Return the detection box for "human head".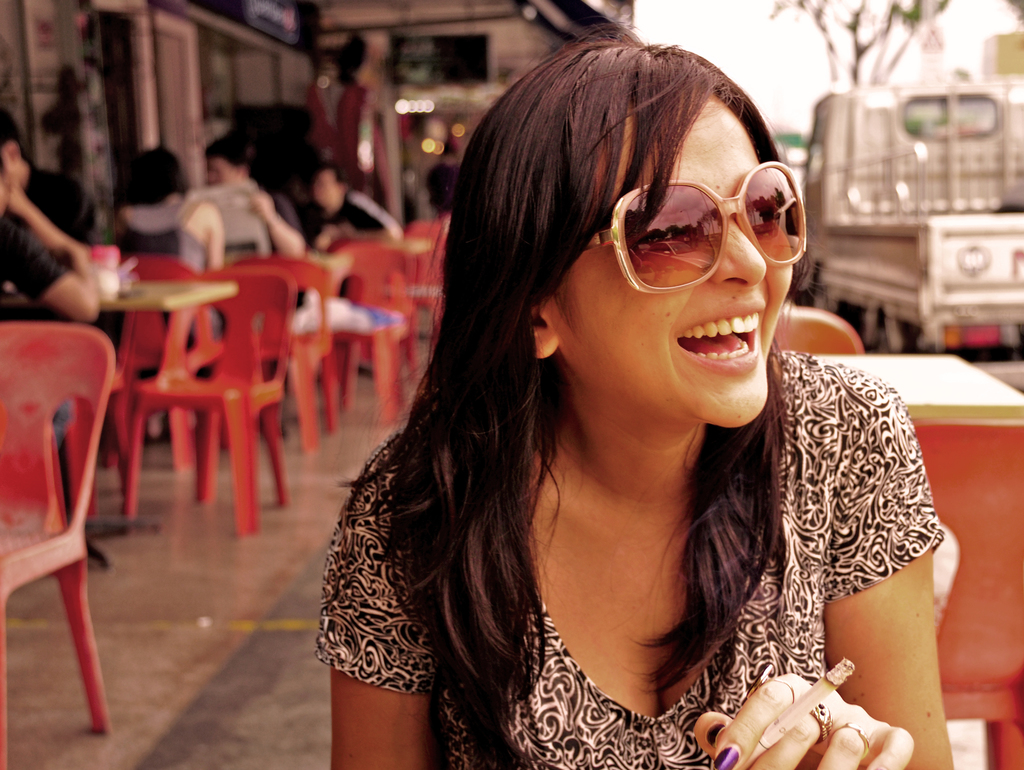
x1=406 y1=35 x2=799 y2=476.
